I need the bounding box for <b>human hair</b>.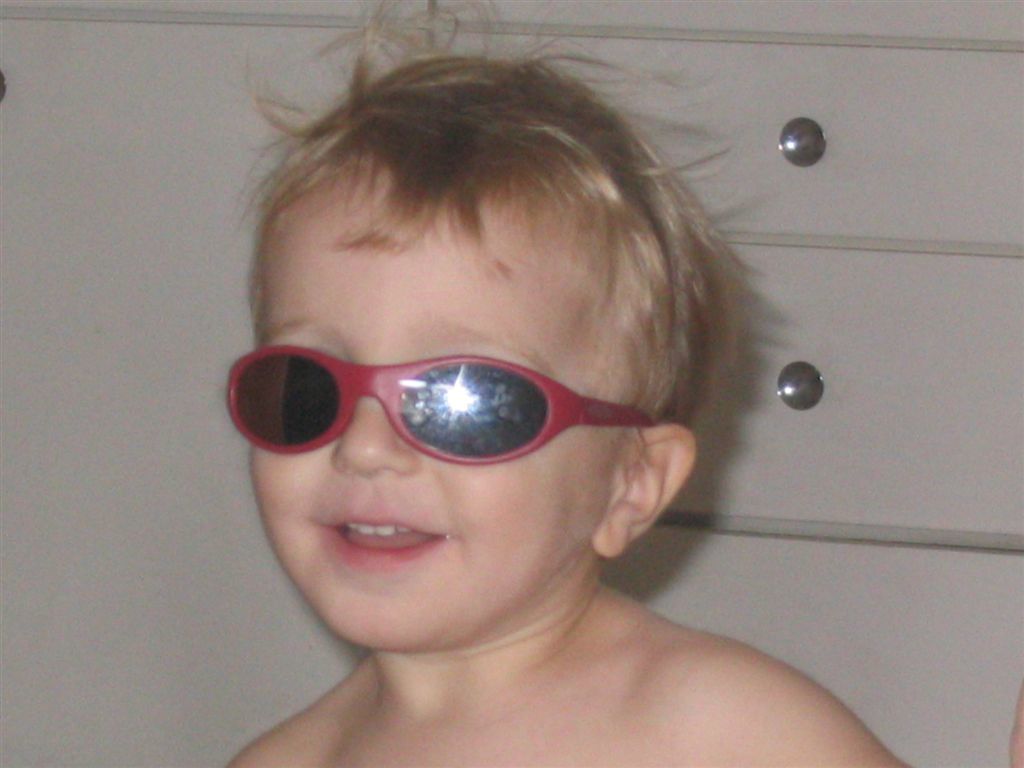
Here it is: select_region(229, 33, 744, 473).
